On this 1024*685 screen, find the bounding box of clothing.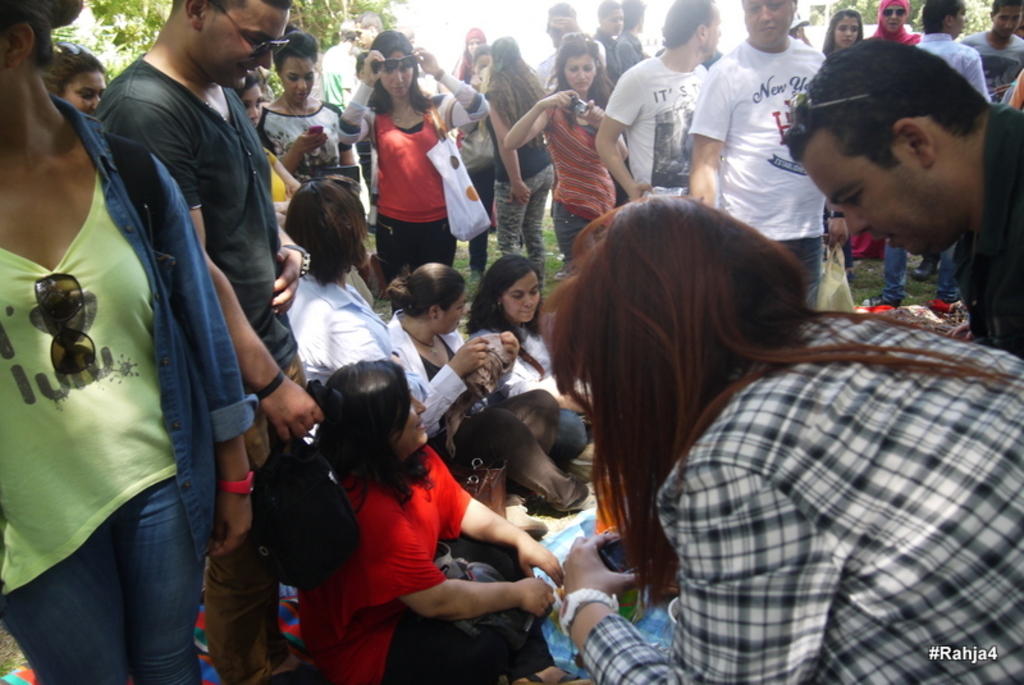
Bounding box: crop(613, 26, 650, 88).
